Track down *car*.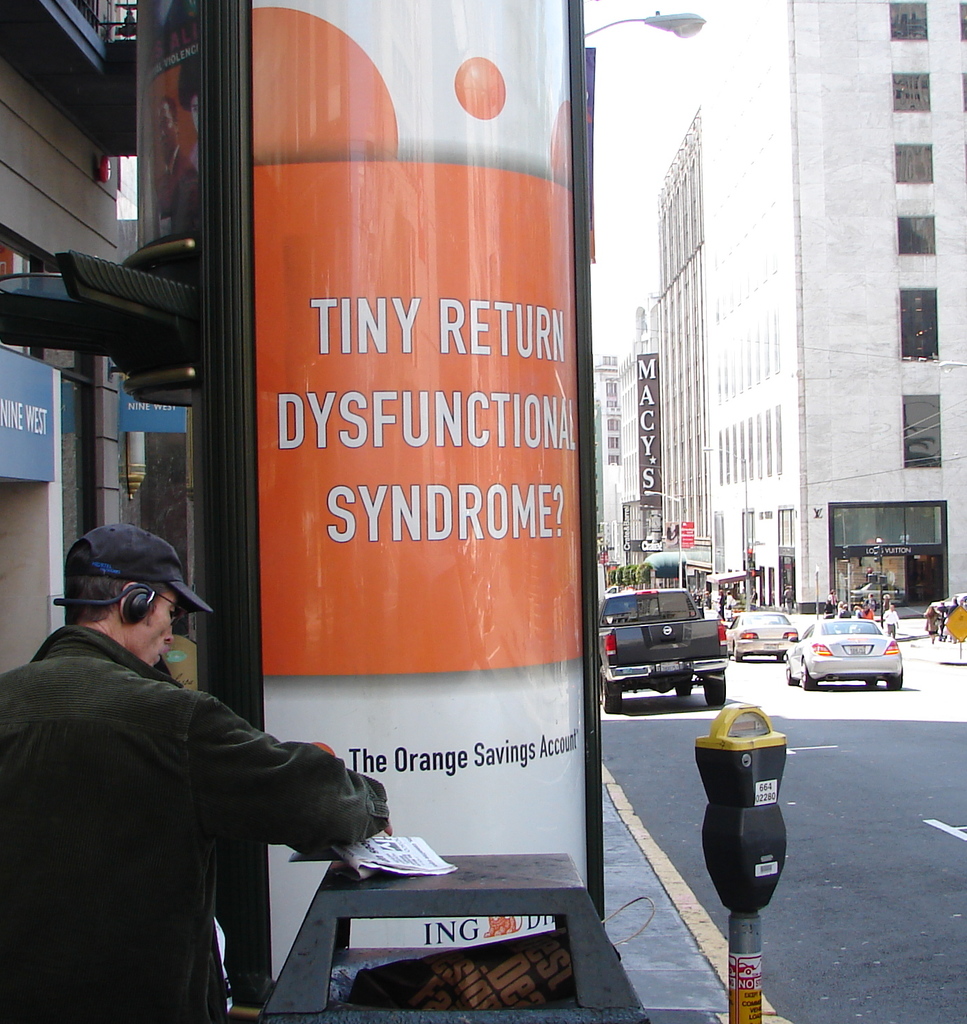
Tracked to crop(783, 604, 931, 686).
